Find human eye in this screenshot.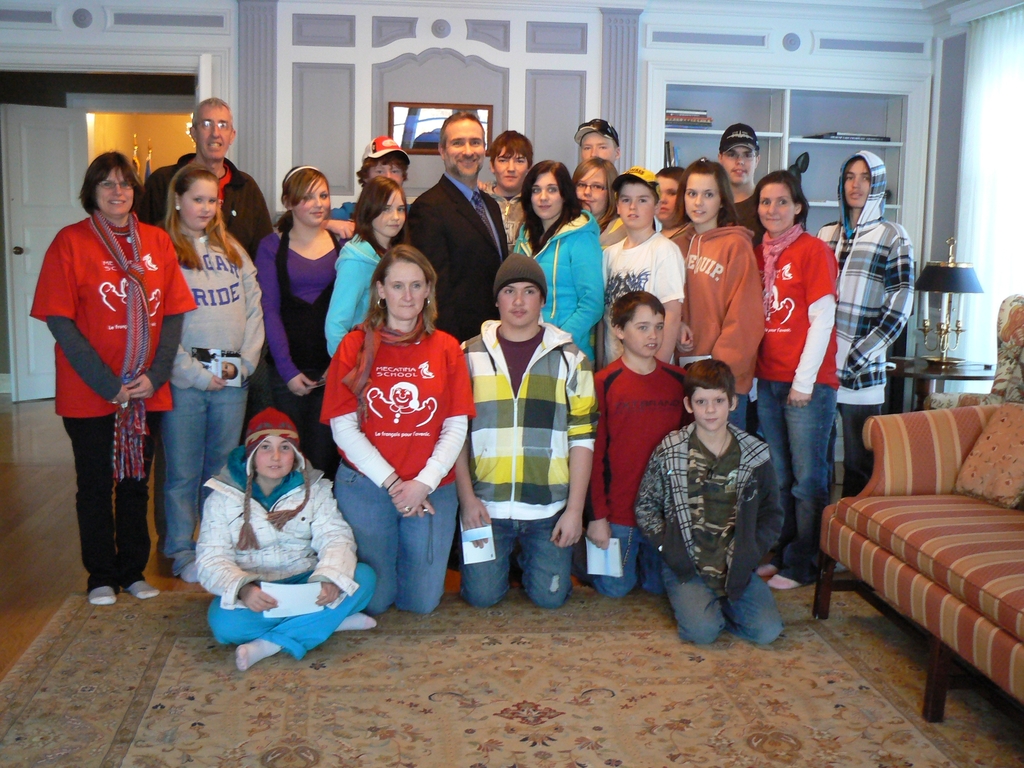
The bounding box for human eye is crop(522, 285, 538, 297).
